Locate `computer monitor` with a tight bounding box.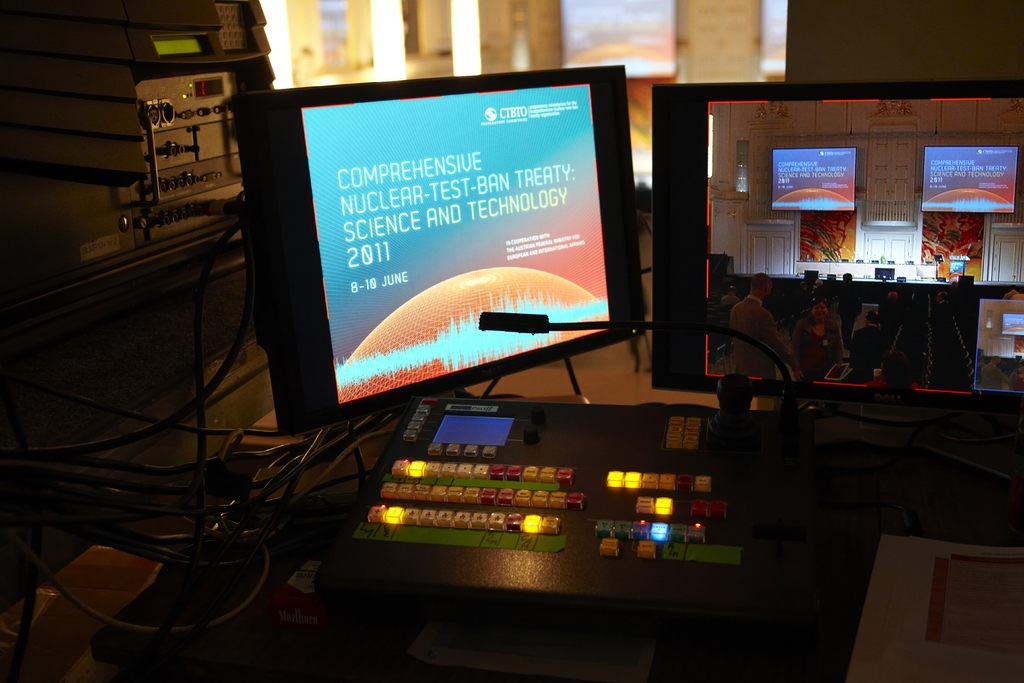
locate(651, 78, 1022, 398).
